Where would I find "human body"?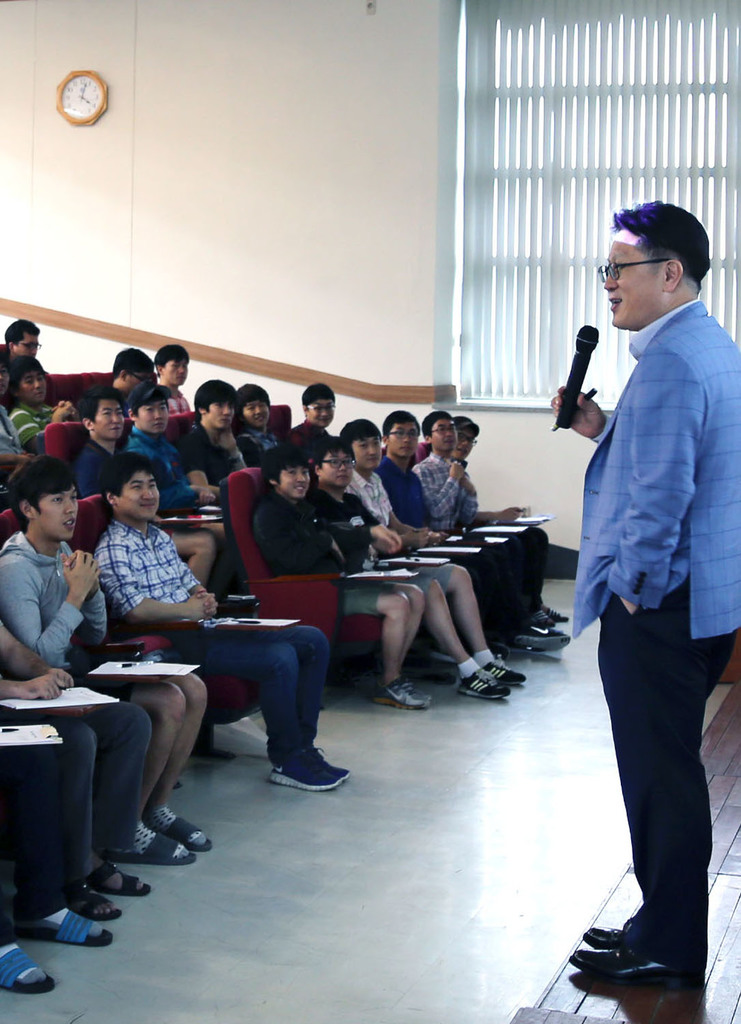
At (left=0, top=618, right=155, bottom=915).
